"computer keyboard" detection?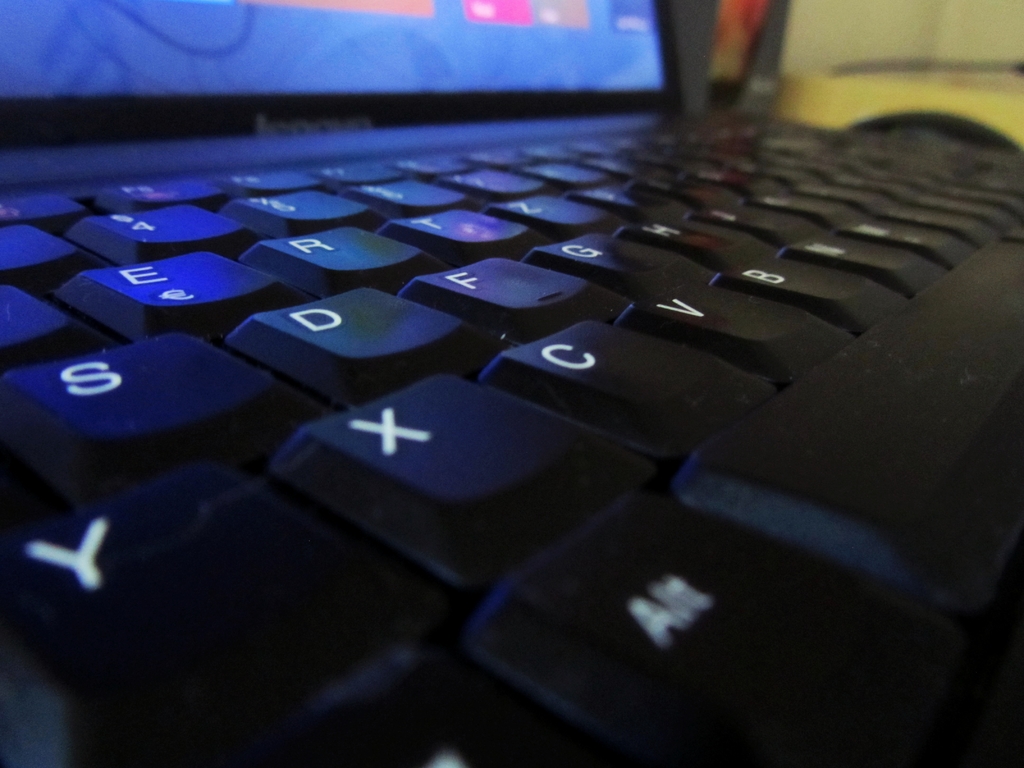
0, 119, 1023, 767
